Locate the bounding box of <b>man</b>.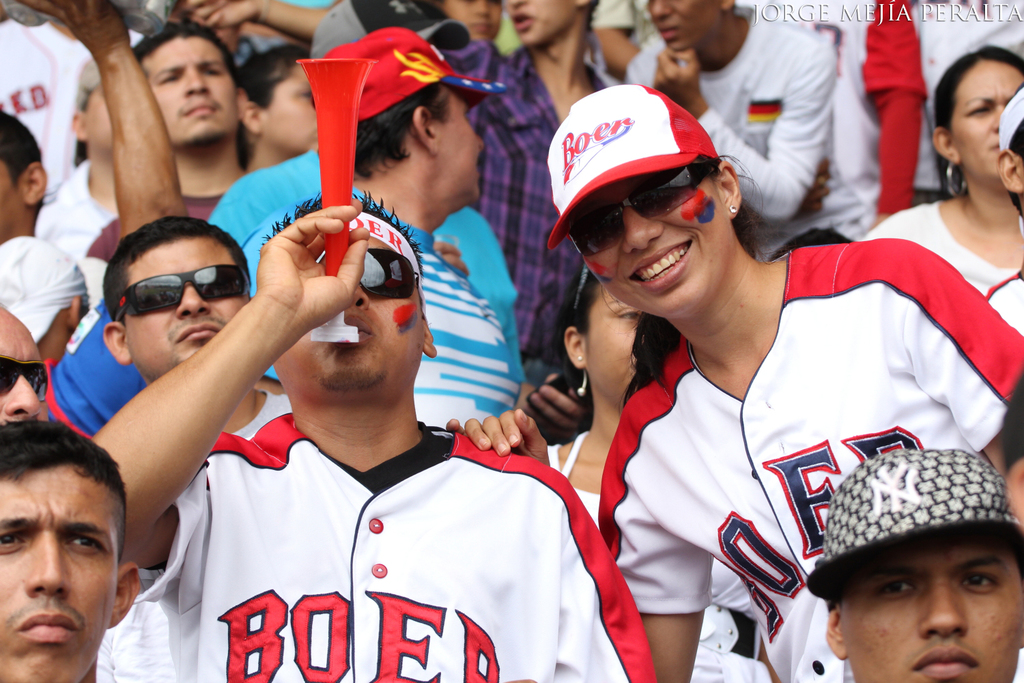
Bounding box: x1=0 y1=302 x2=51 y2=430.
